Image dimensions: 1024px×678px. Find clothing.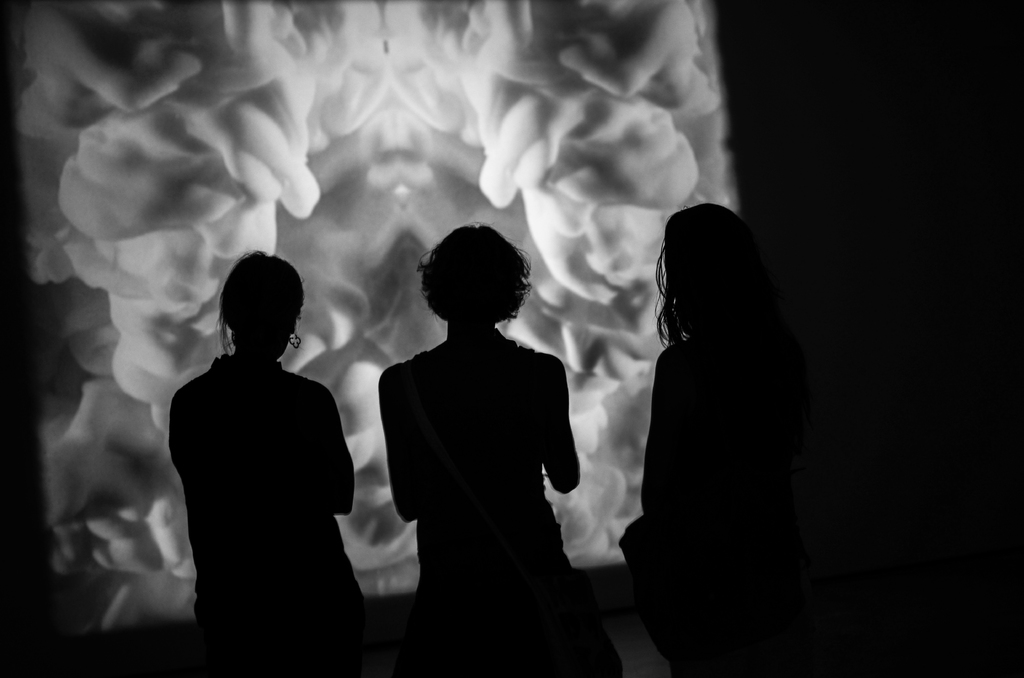
{"x1": 168, "y1": 354, "x2": 356, "y2": 619}.
